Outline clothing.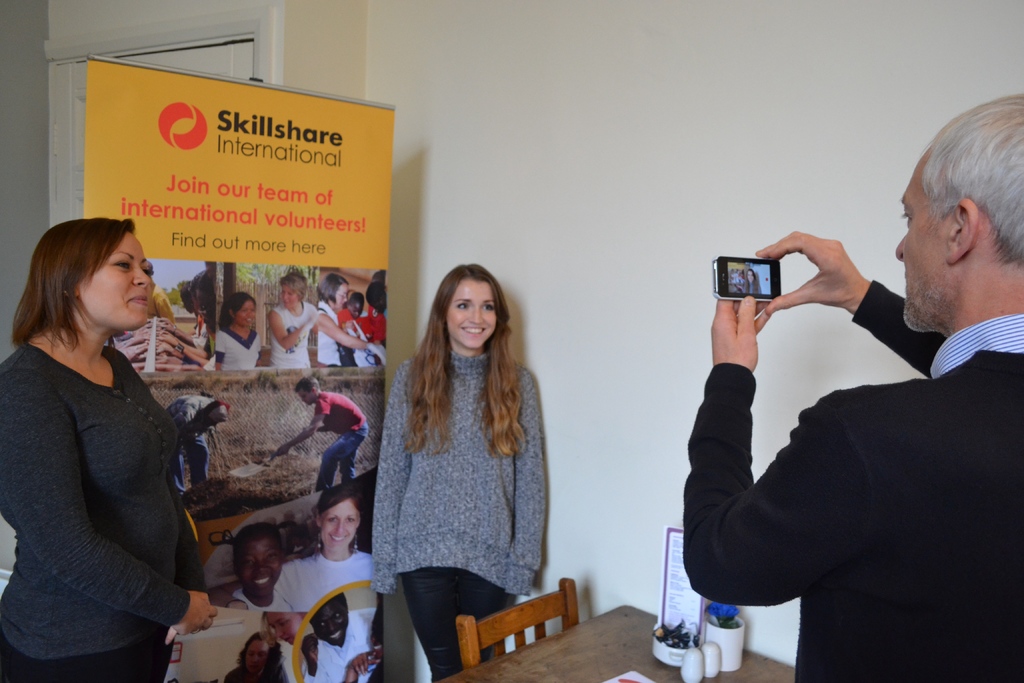
Outline: Rect(148, 281, 179, 331).
